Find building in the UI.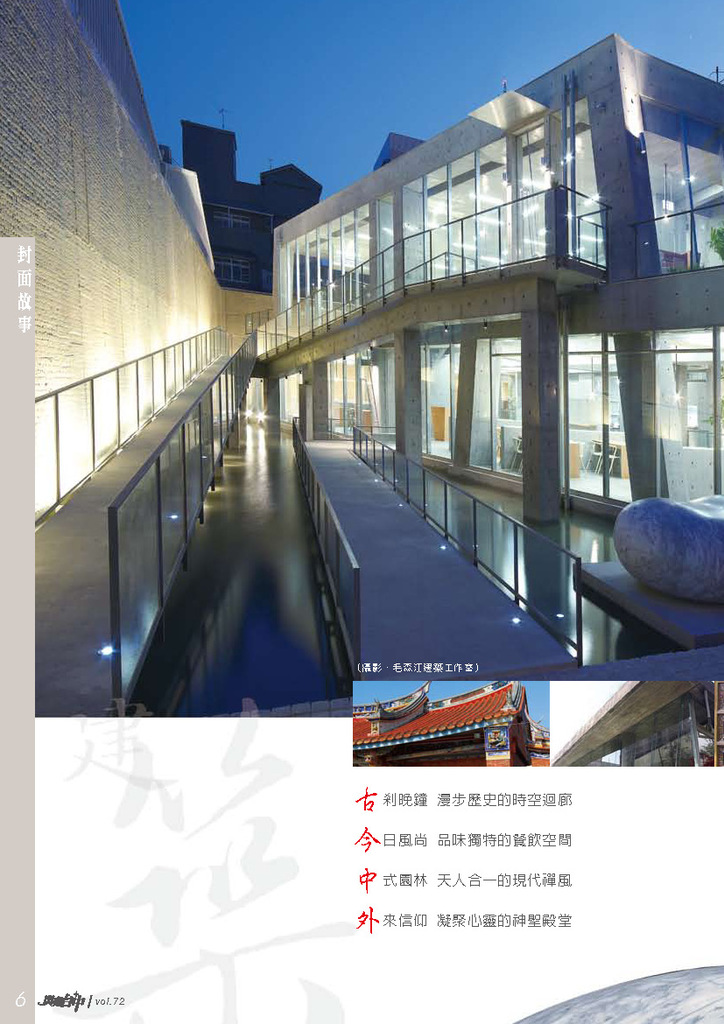
UI element at region(548, 680, 723, 768).
